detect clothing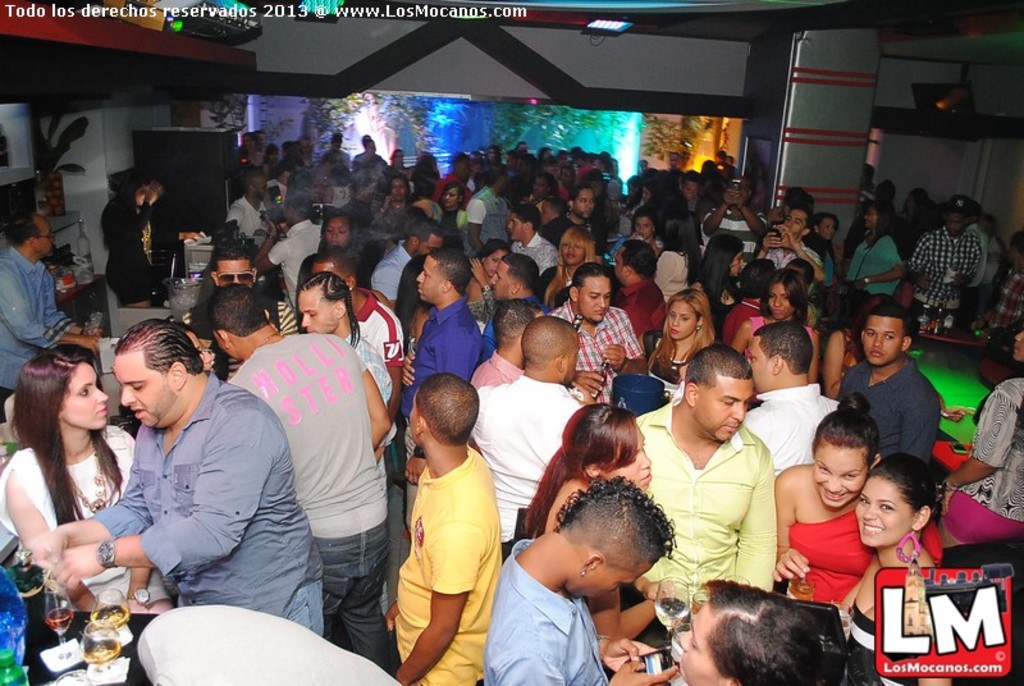
x1=268, y1=219, x2=320, y2=308
